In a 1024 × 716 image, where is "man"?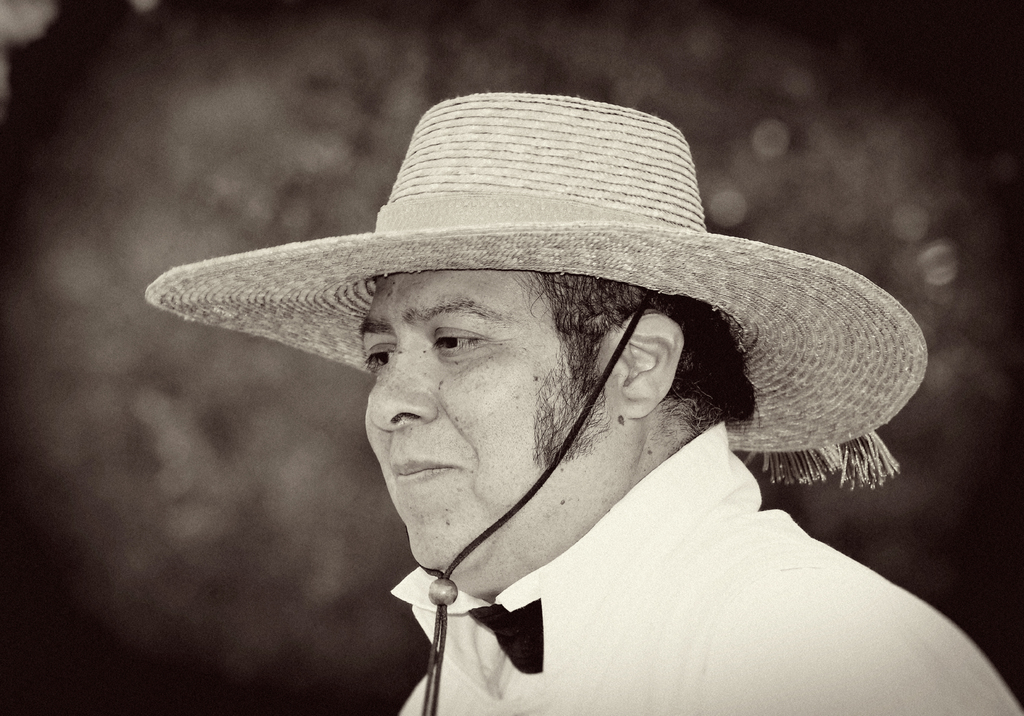
<region>107, 90, 972, 696</region>.
